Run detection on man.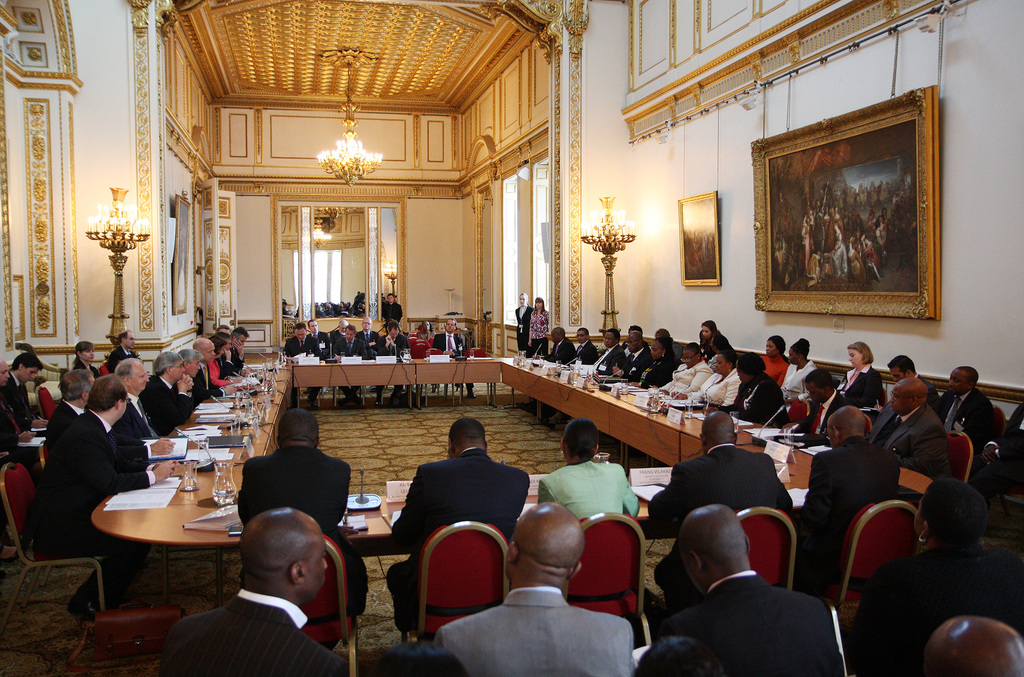
Result: 282/300/290/317.
